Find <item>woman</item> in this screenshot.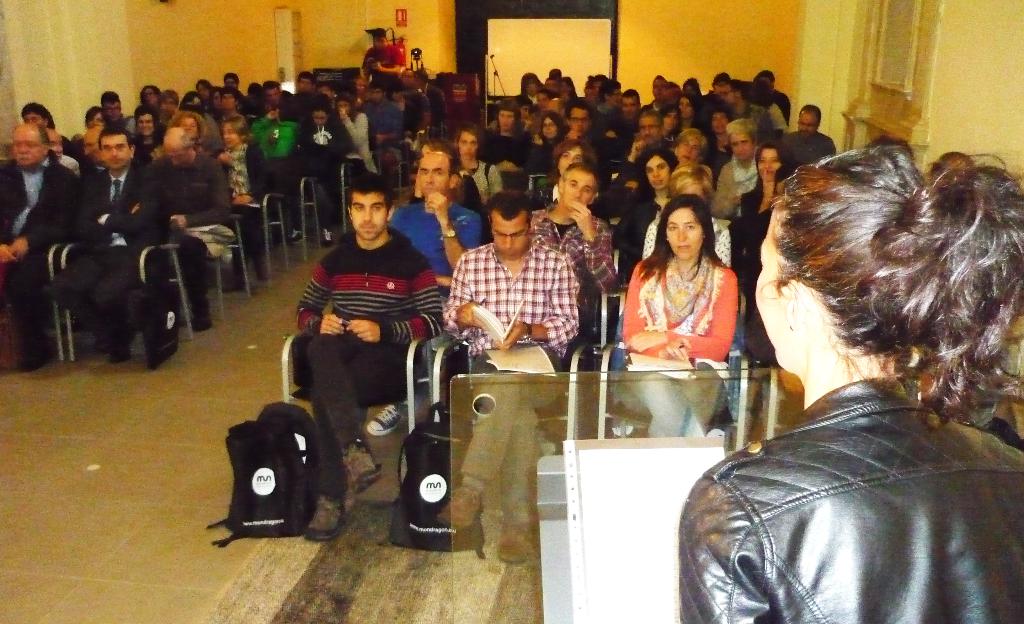
The bounding box for <item>woman</item> is box(533, 112, 567, 170).
